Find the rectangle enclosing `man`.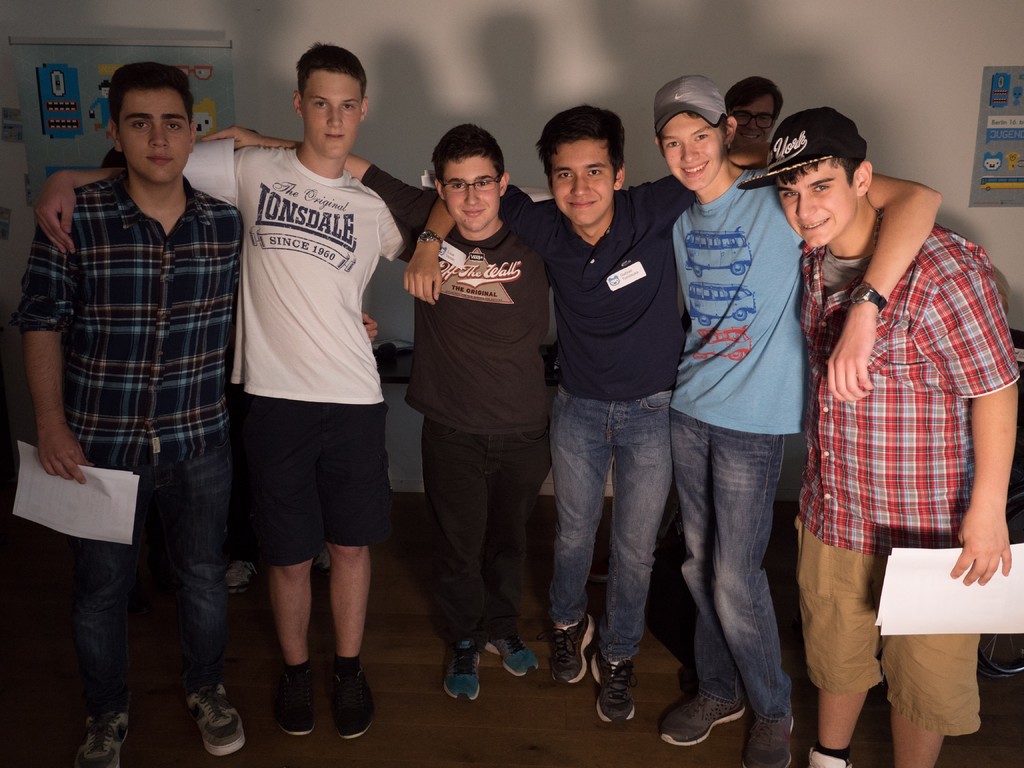
x1=189, y1=131, x2=562, y2=730.
